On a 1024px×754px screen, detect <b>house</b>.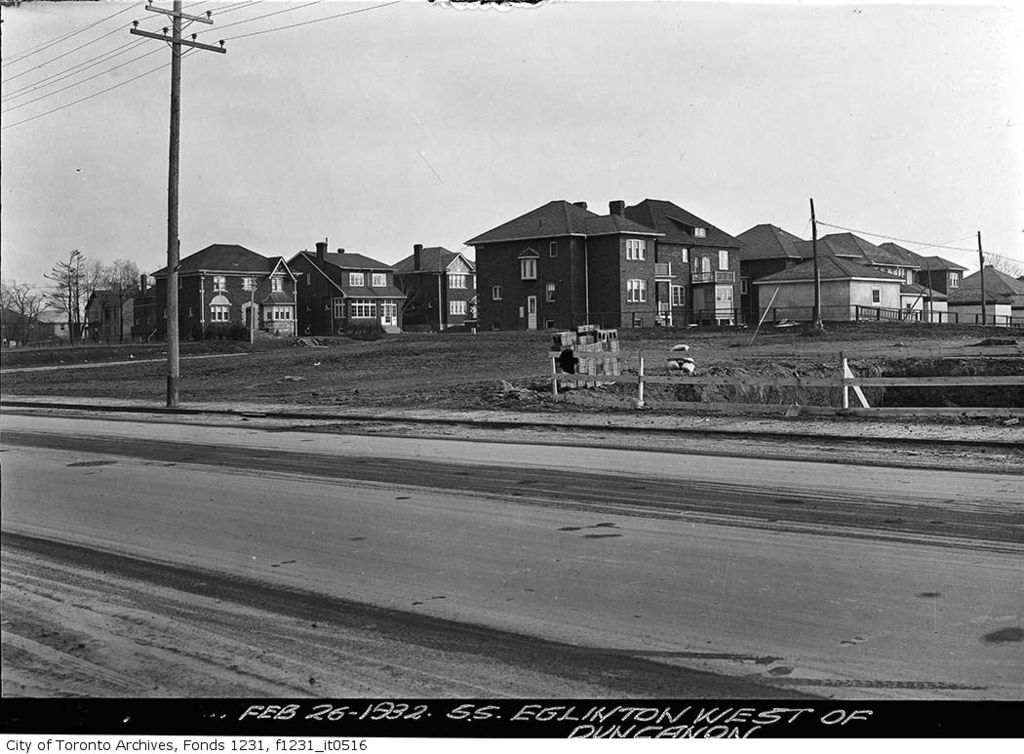
box=[0, 306, 59, 349].
